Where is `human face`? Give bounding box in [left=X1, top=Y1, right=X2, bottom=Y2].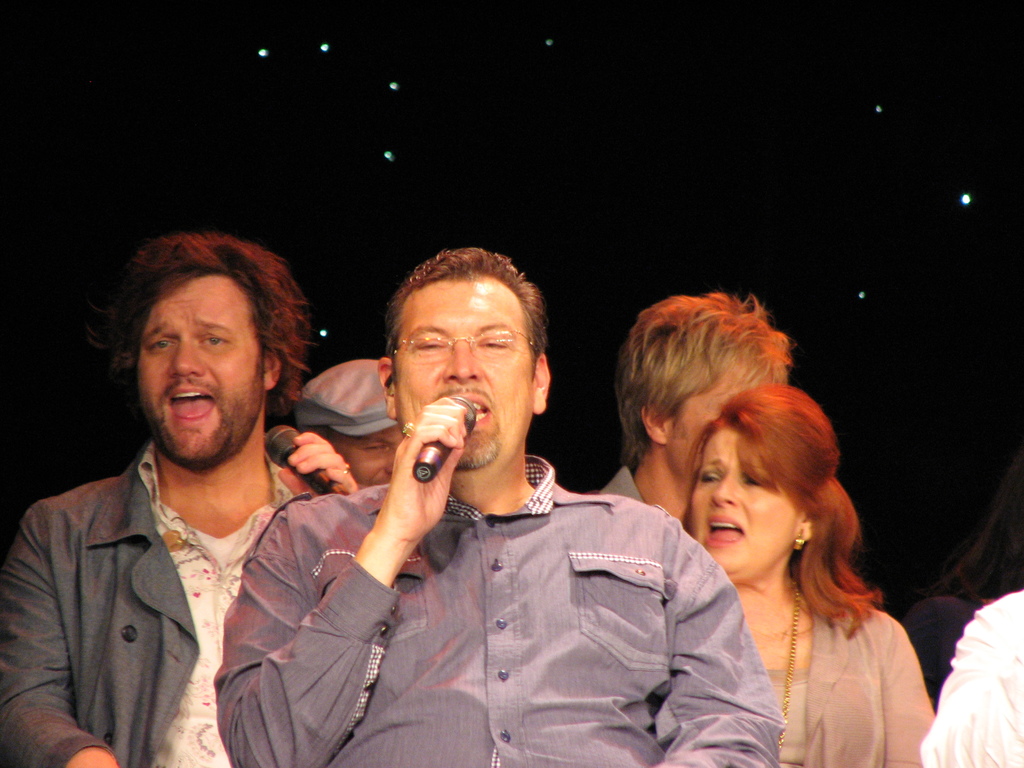
[left=673, top=349, right=768, bottom=481].
